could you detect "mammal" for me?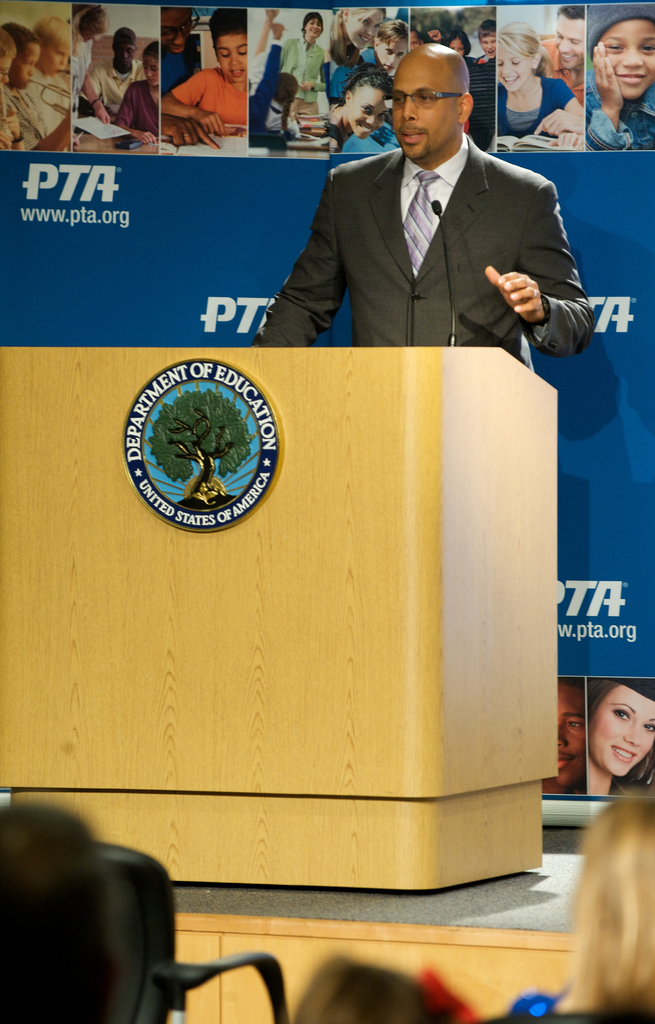
Detection result: box(36, 13, 70, 132).
